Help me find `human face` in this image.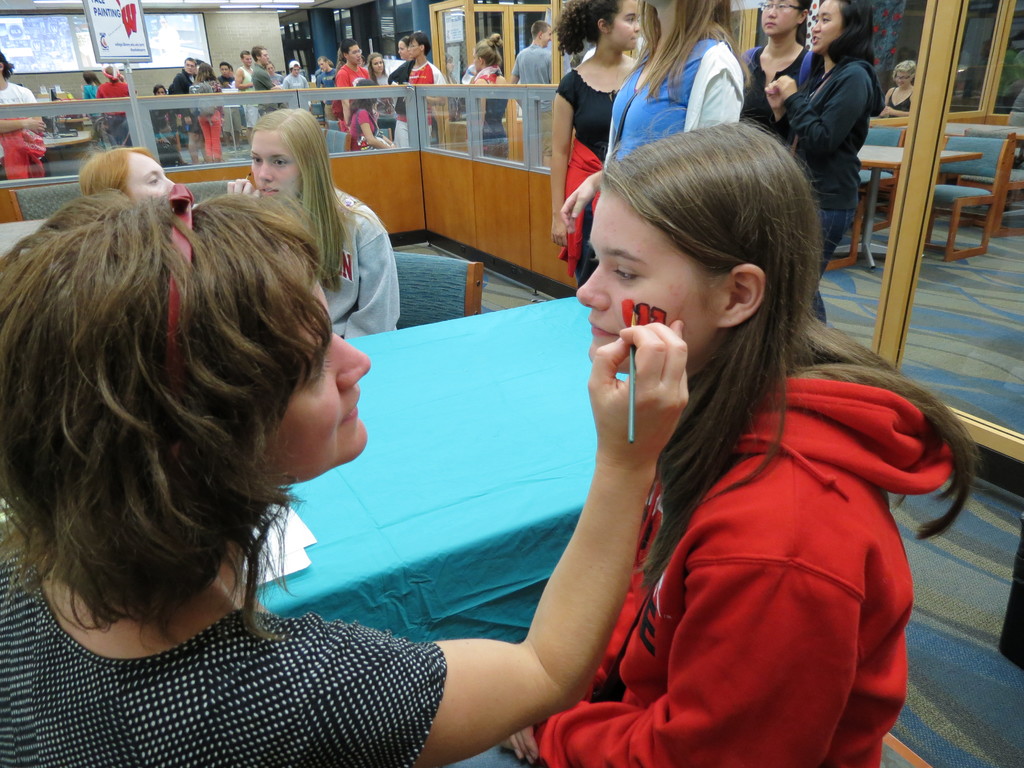
Found it: 541, 24, 557, 52.
